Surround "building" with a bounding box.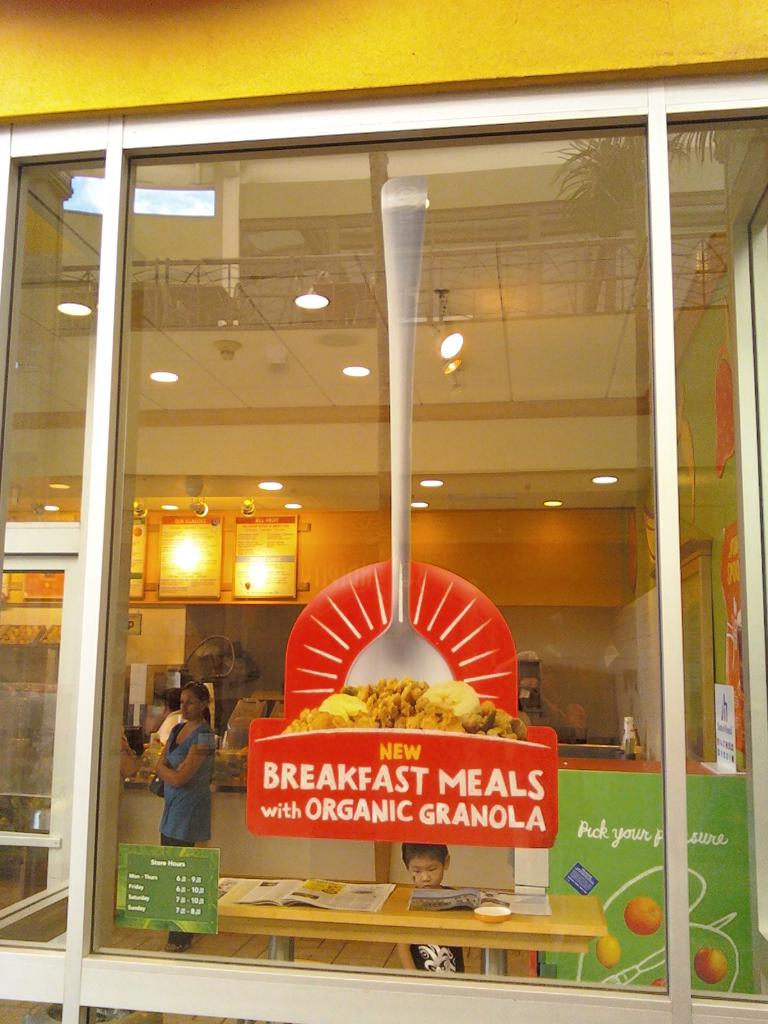
0:0:767:1023.
